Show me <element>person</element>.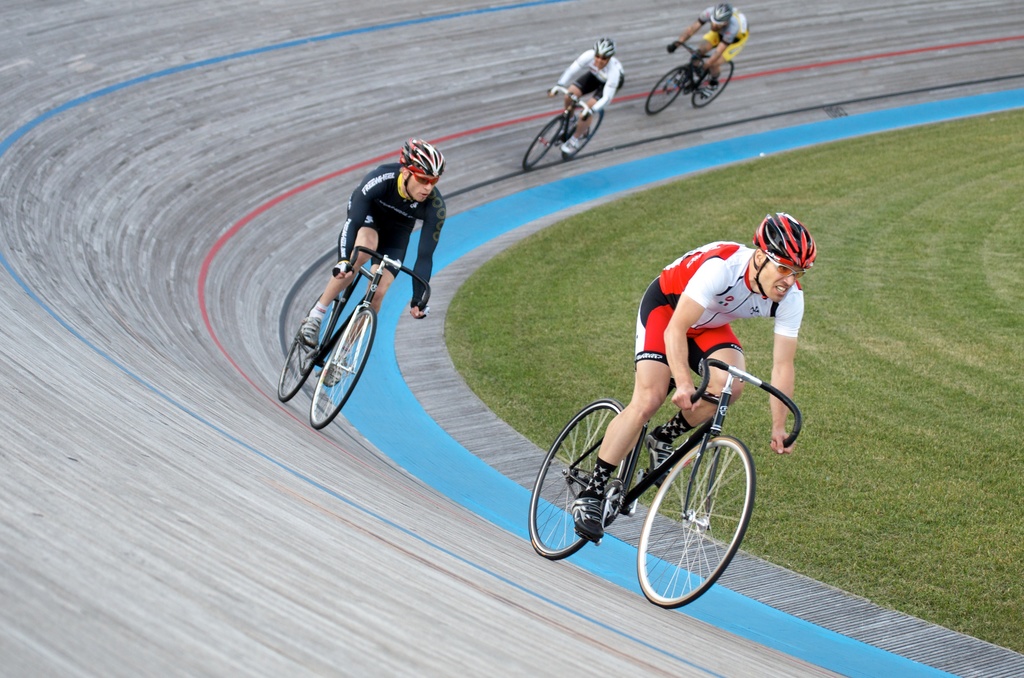
<element>person</element> is here: x1=551, y1=33, x2=624, y2=156.
